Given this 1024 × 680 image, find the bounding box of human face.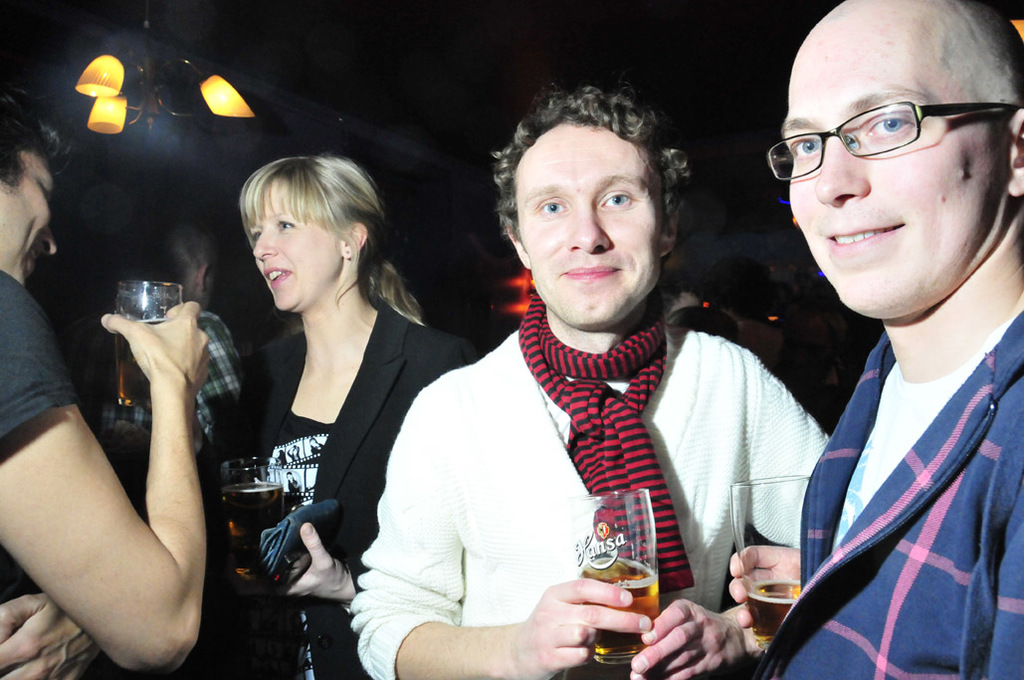
(x1=528, y1=133, x2=658, y2=327).
